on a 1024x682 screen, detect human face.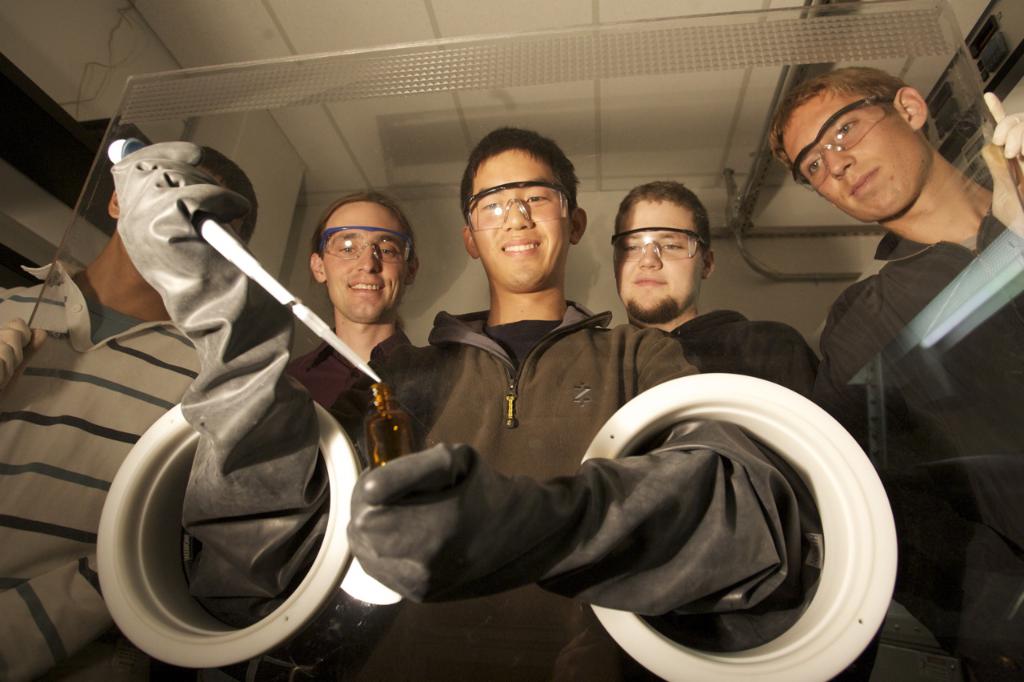
(left=462, top=146, right=566, bottom=299).
